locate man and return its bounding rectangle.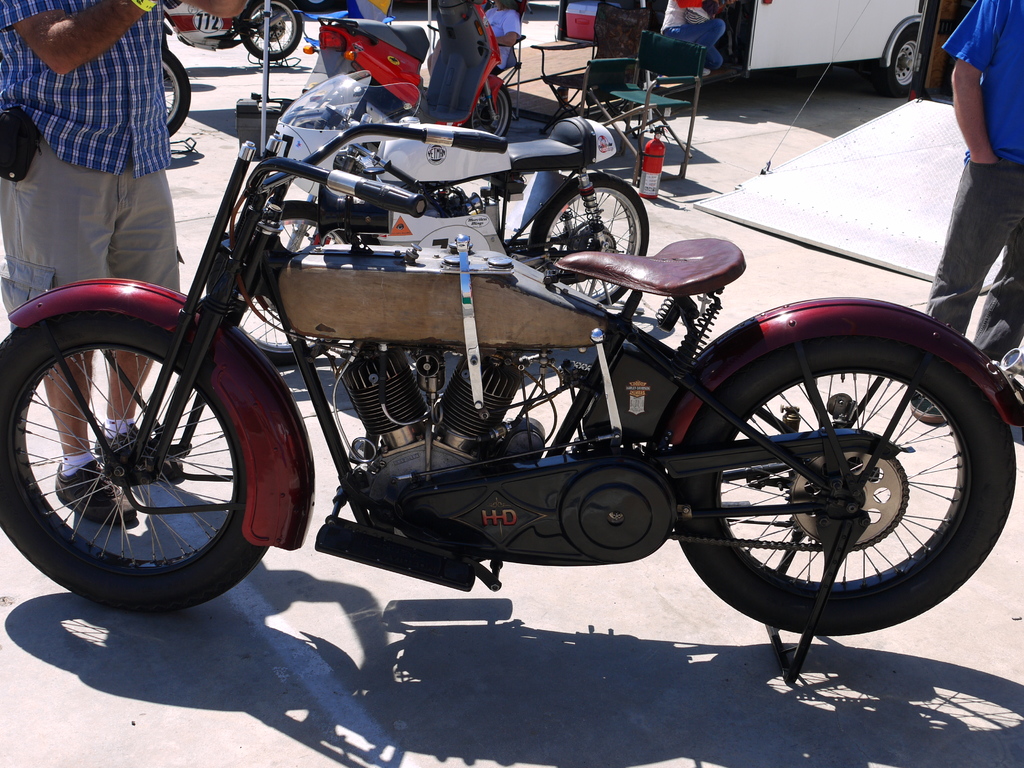
x1=0 y1=0 x2=250 y2=524.
